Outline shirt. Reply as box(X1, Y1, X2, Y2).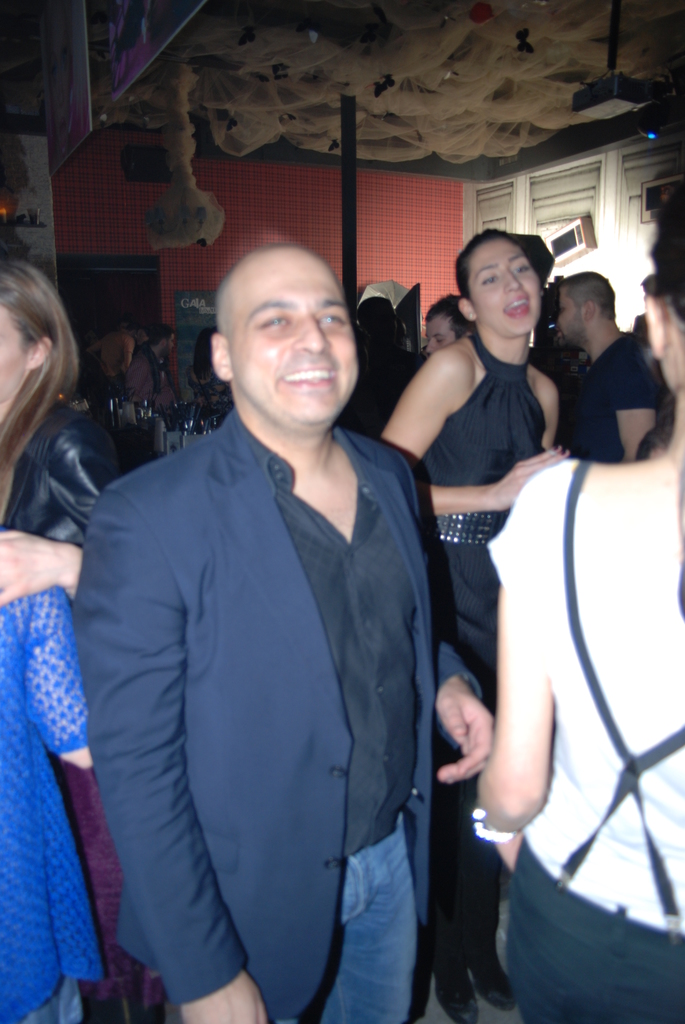
box(233, 410, 420, 856).
